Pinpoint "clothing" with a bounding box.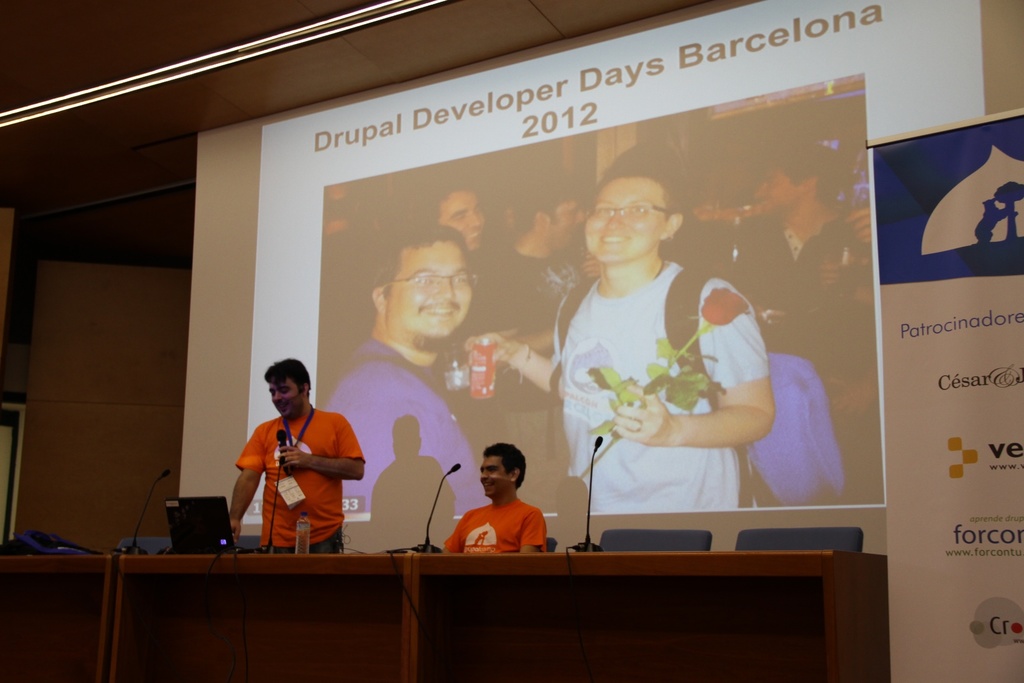
Rect(739, 220, 880, 343).
